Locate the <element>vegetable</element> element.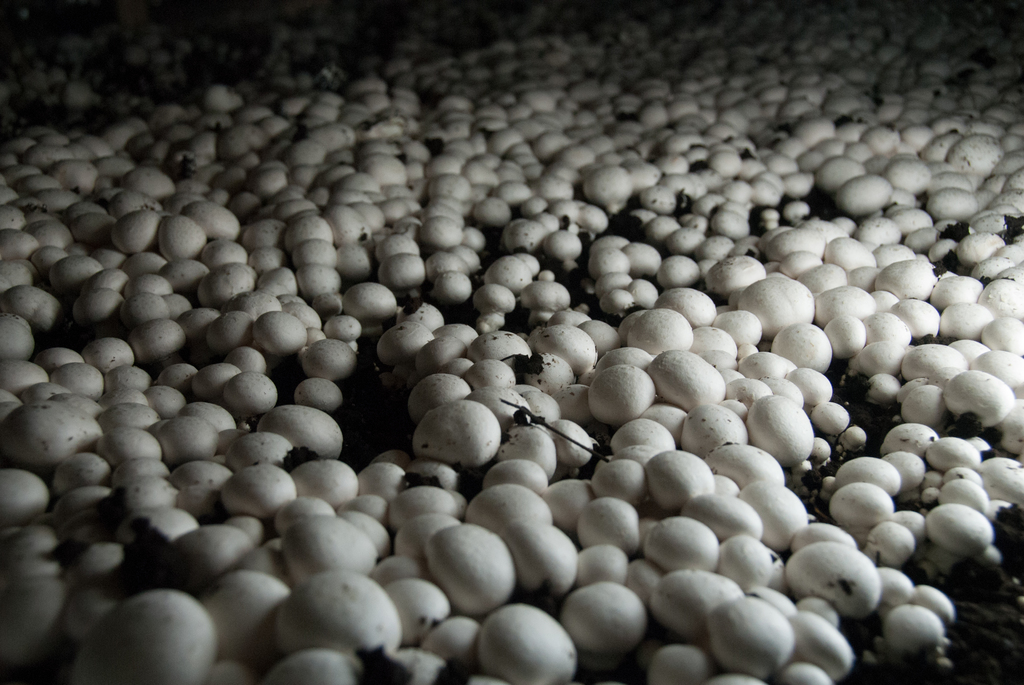
Element bbox: left=408, top=386, right=507, bottom=475.
